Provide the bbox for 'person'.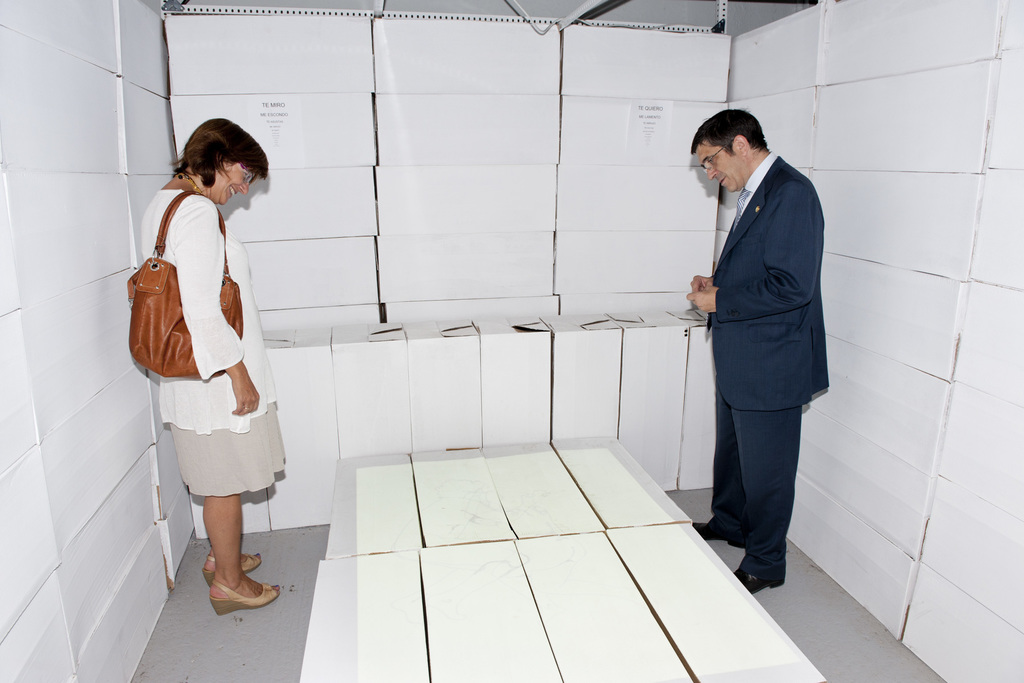
pyautogui.locateOnScreen(687, 106, 831, 597).
